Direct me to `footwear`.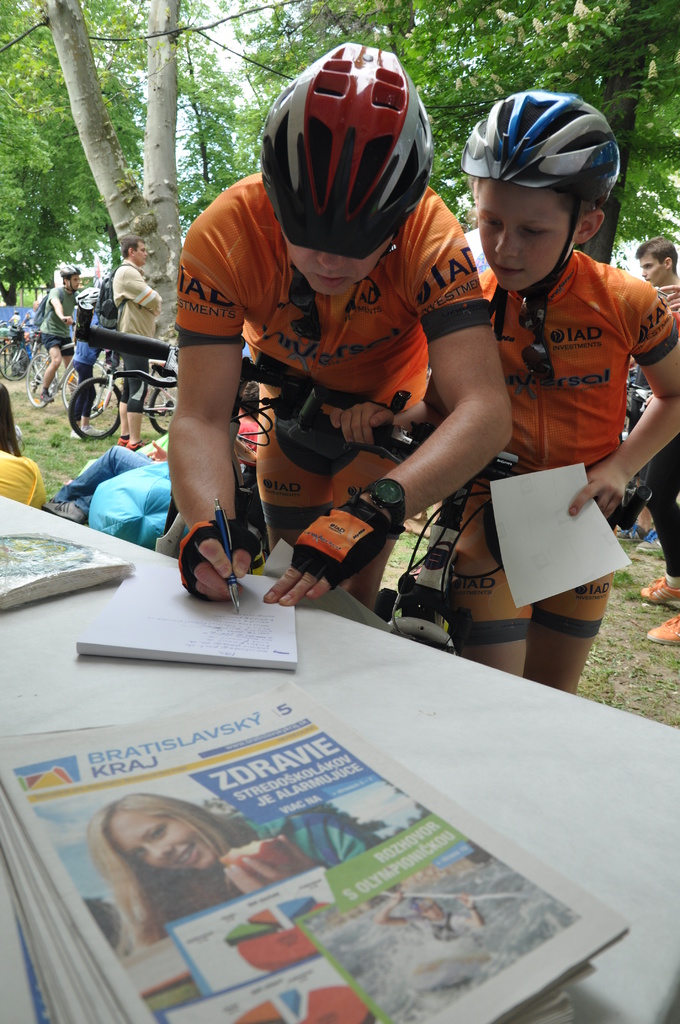
Direction: {"x1": 613, "y1": 522, "x2": 639, "y2": 543}.
